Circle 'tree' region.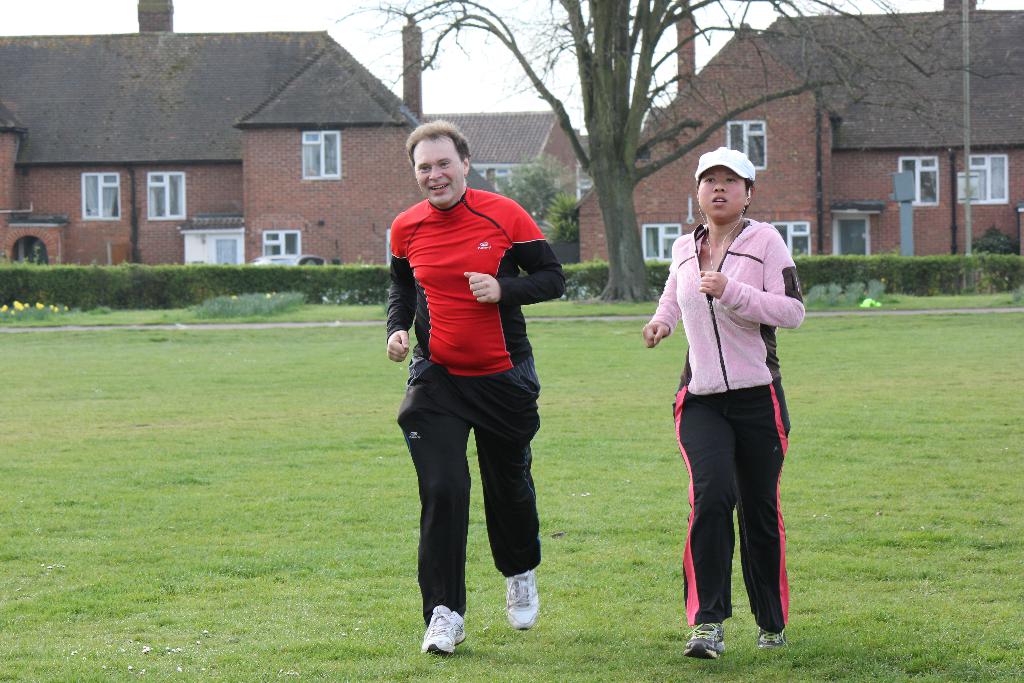
Region: 316 0 1023 303.
